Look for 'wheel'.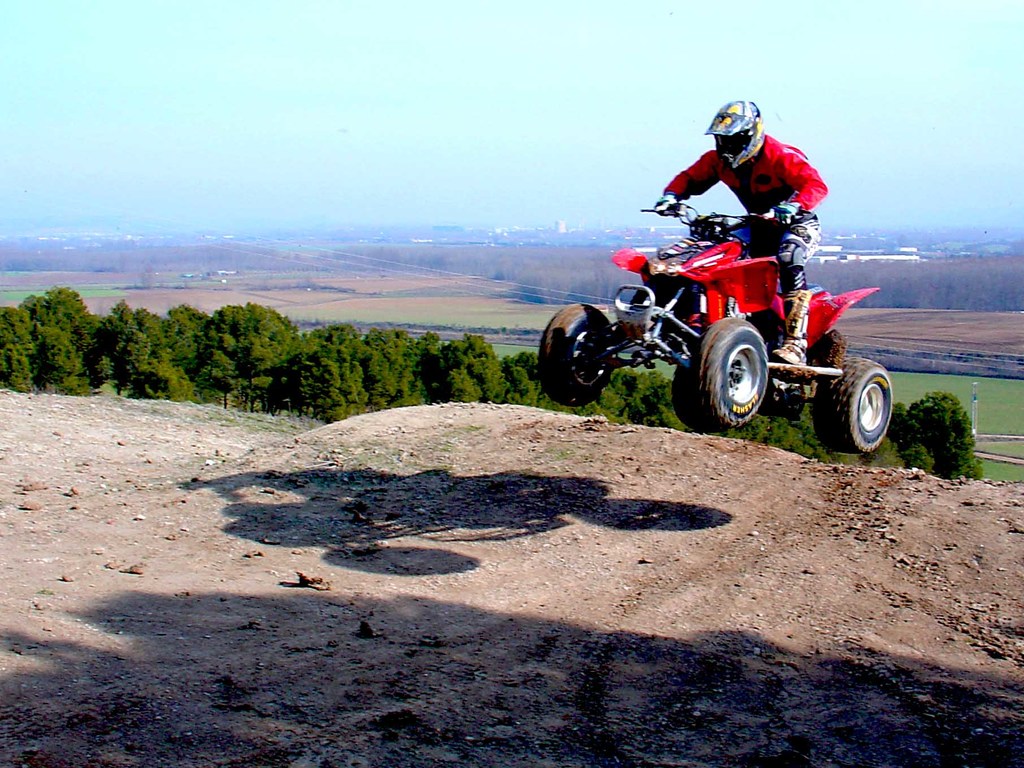
Found: [540,303,616,404].
